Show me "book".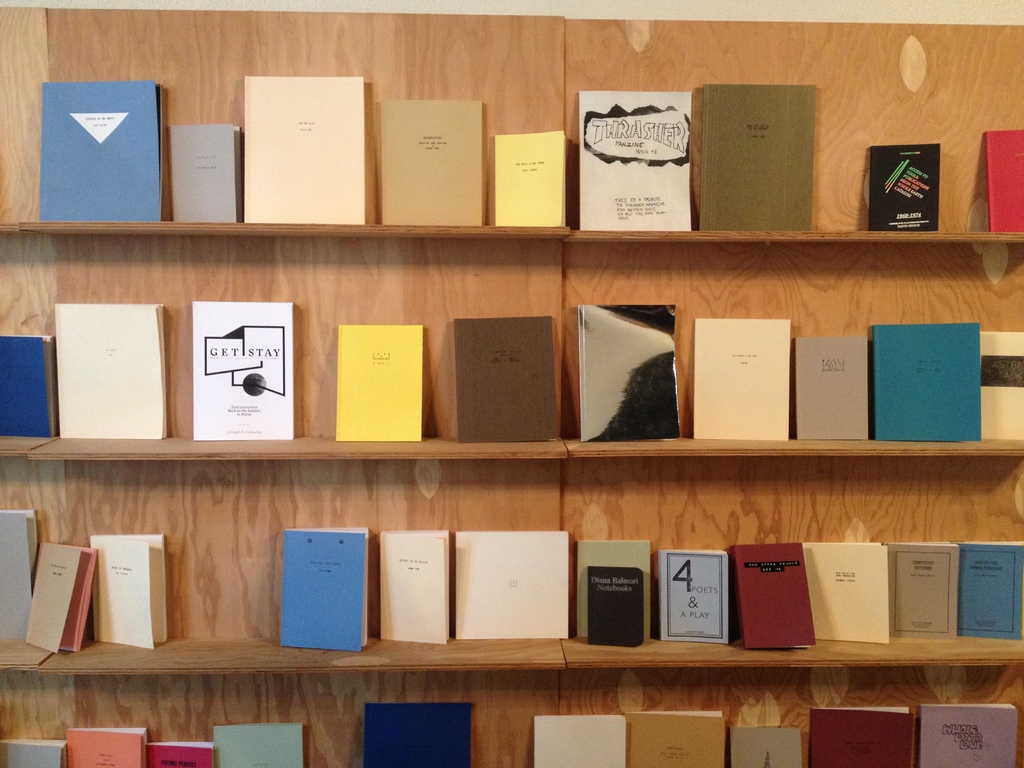
"book" is here: box(0, 739, 66, 767).
